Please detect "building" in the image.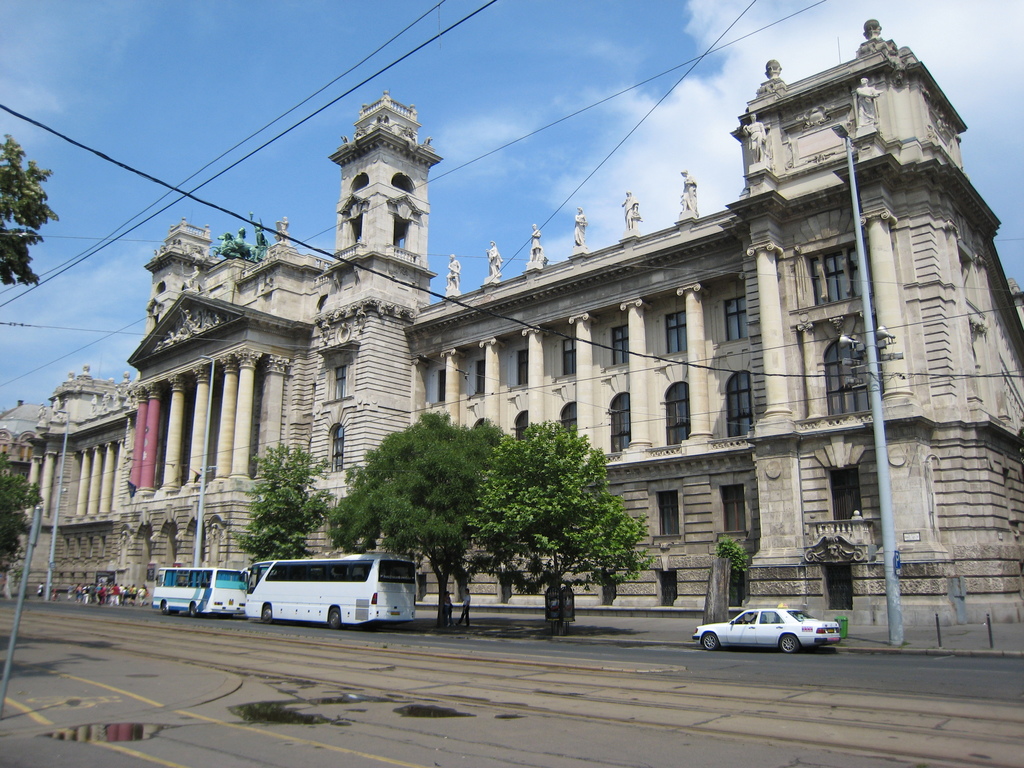
bbox(0, 19, 1023, 624).
